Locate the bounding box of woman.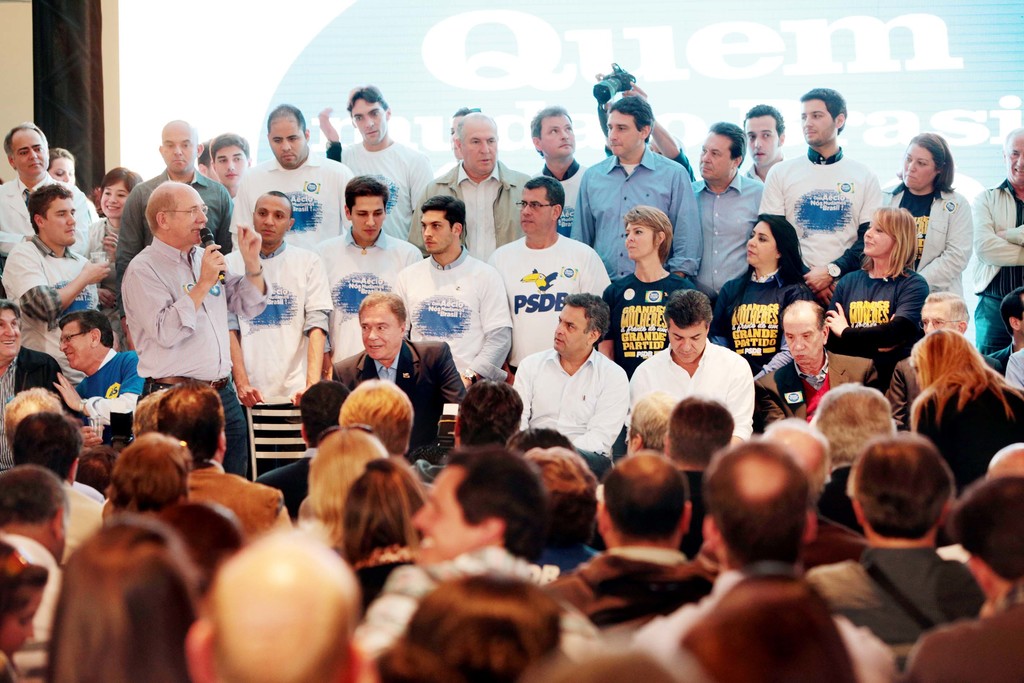
Bounding box: bbox(899, 132, 1004, 333).
